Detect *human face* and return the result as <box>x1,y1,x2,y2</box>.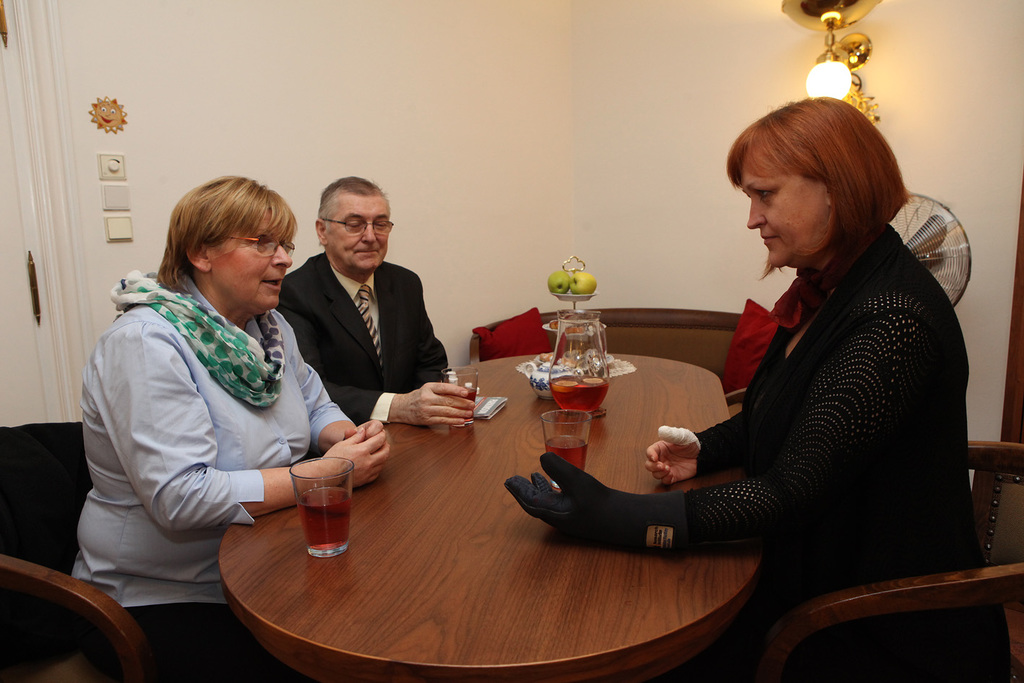
<box>208,207,293,312</box>.
